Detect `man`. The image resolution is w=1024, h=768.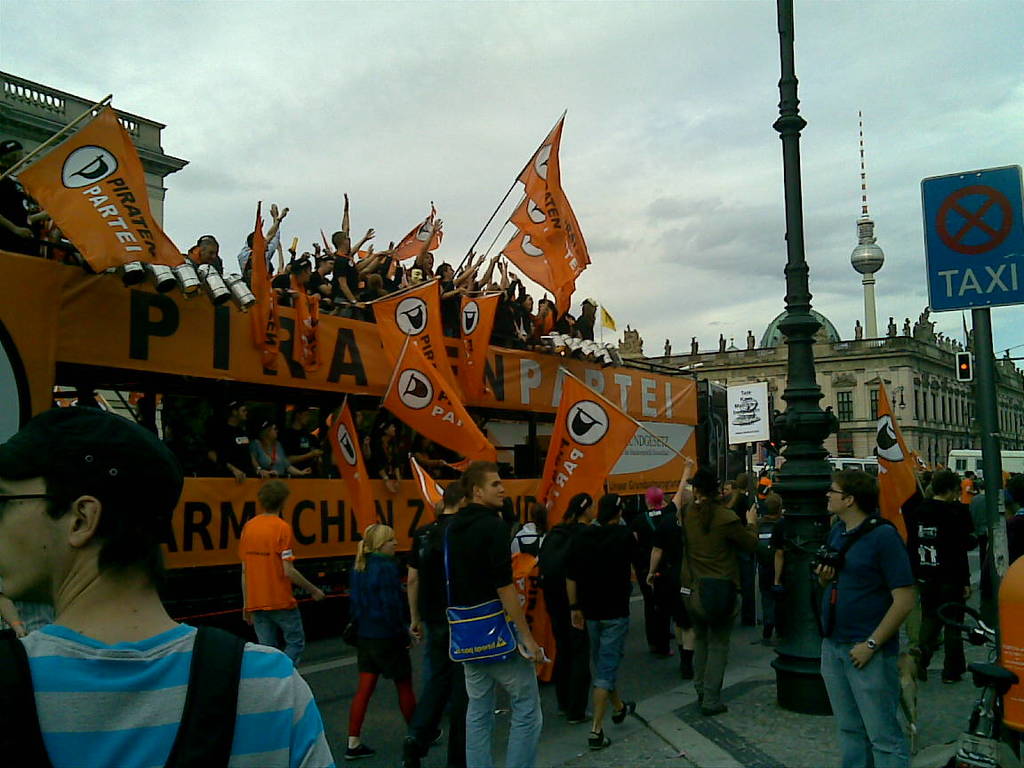
rect(442, 458, 545, 767).
